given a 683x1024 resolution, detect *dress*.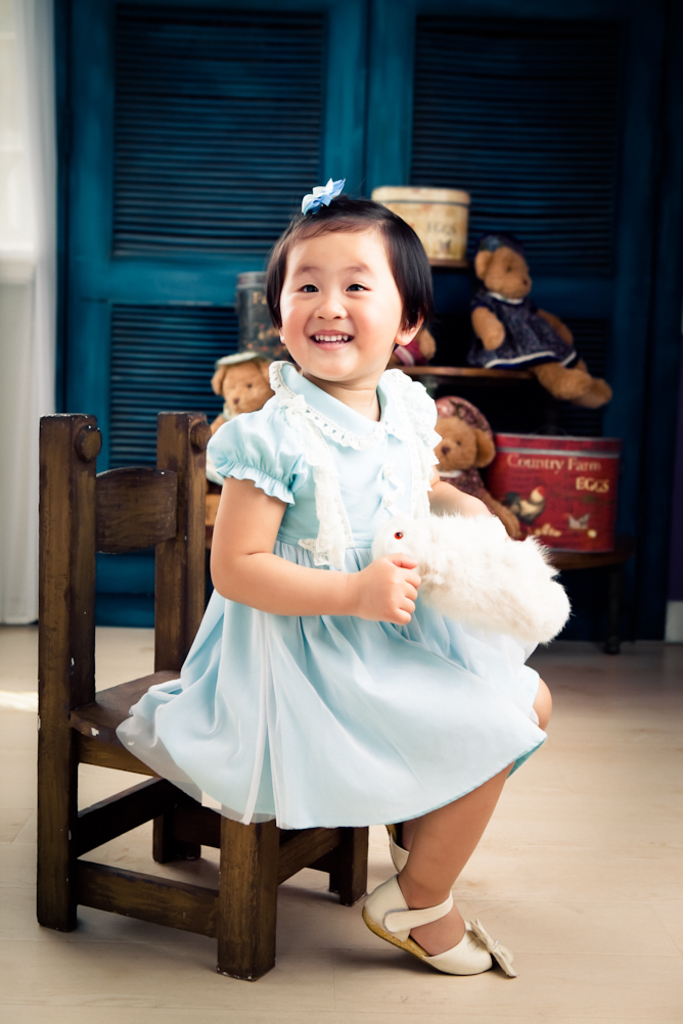
{"left": 117, "top": 355, "right": 548, "bottom": 827}.
